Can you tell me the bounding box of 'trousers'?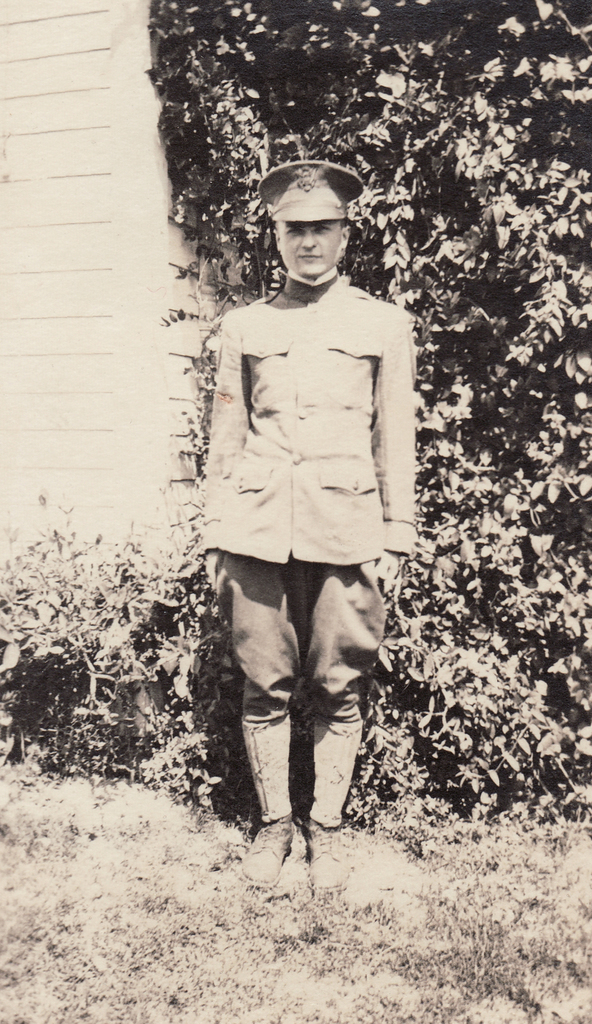
(224, 549, 390, 822).
